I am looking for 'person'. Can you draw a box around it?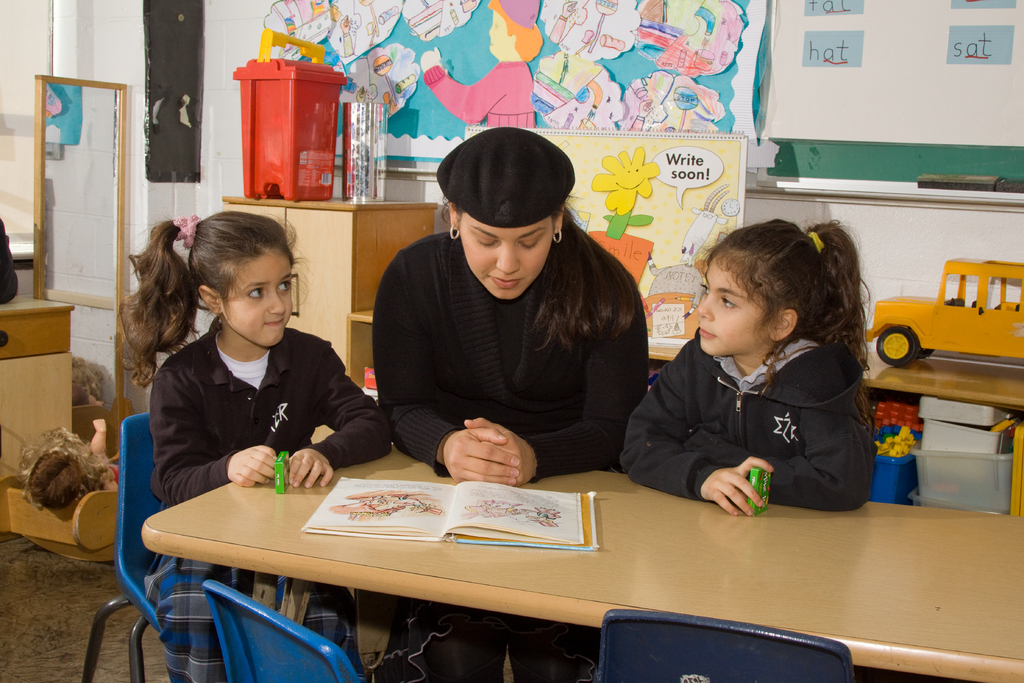
Sure, the bounding box is 0 218 20 345.
